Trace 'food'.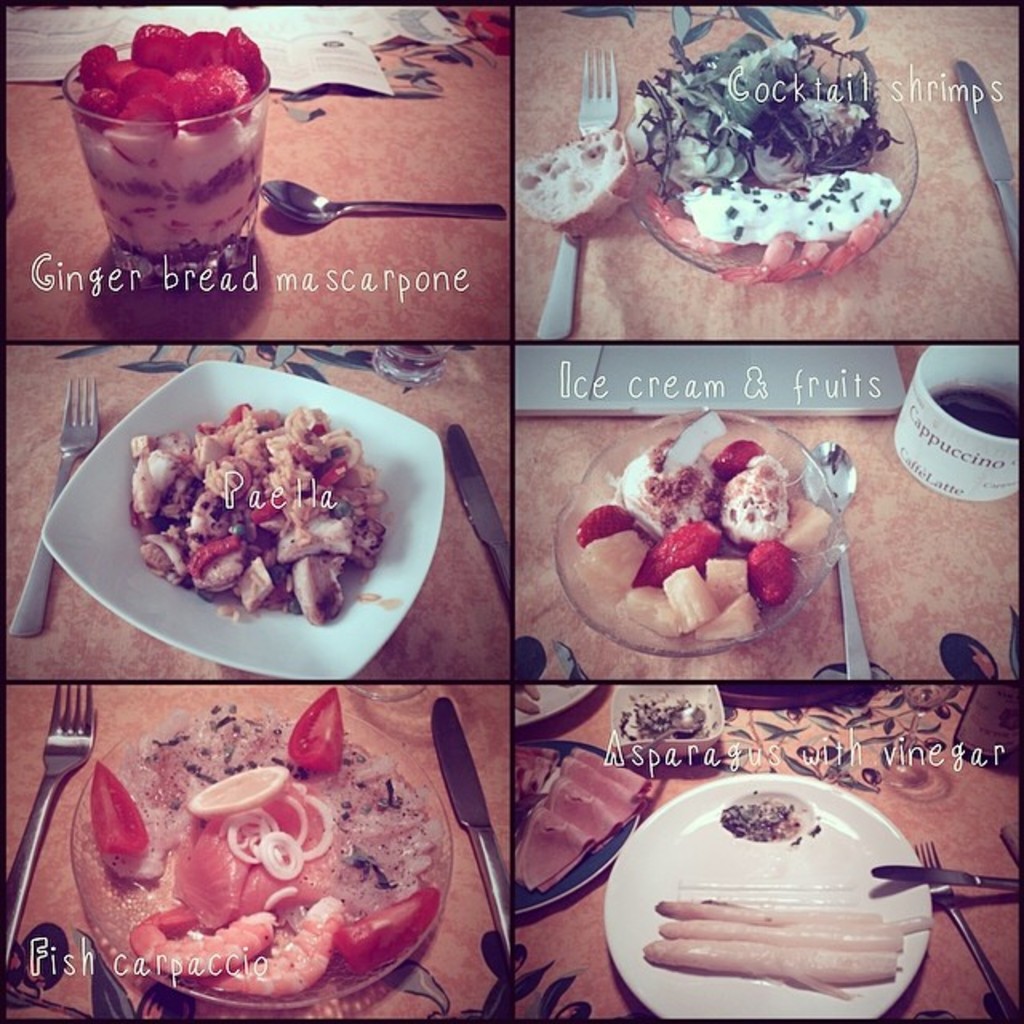
Traced to bbox(573, 410, 834, 642).
